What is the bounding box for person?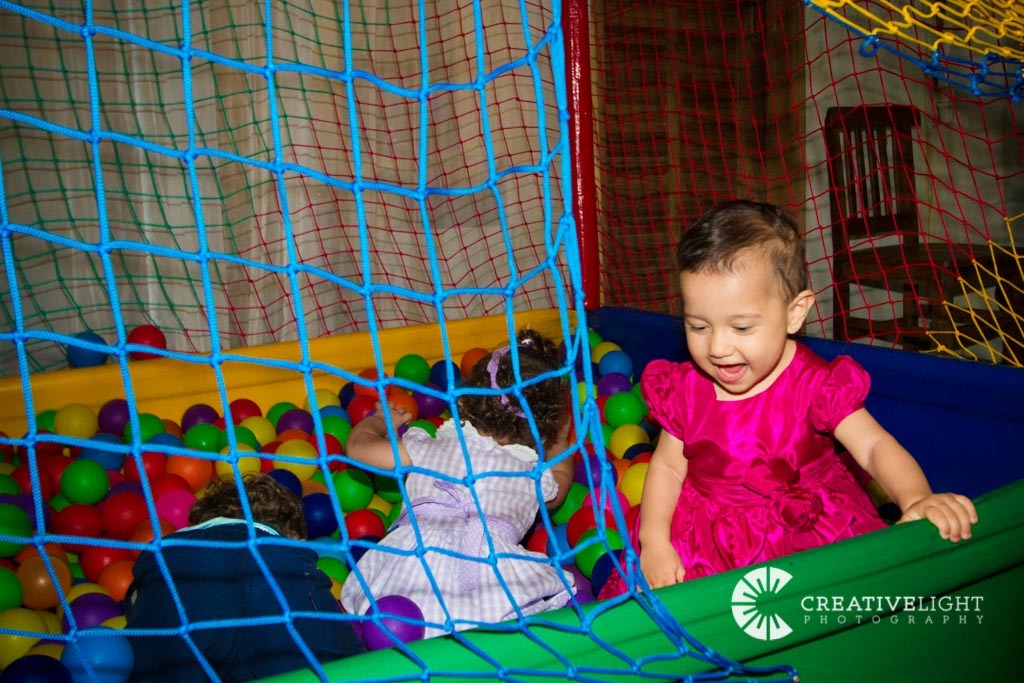
{"x1": 121, "y1": 475, "x2": 362, "y2": 682}.
